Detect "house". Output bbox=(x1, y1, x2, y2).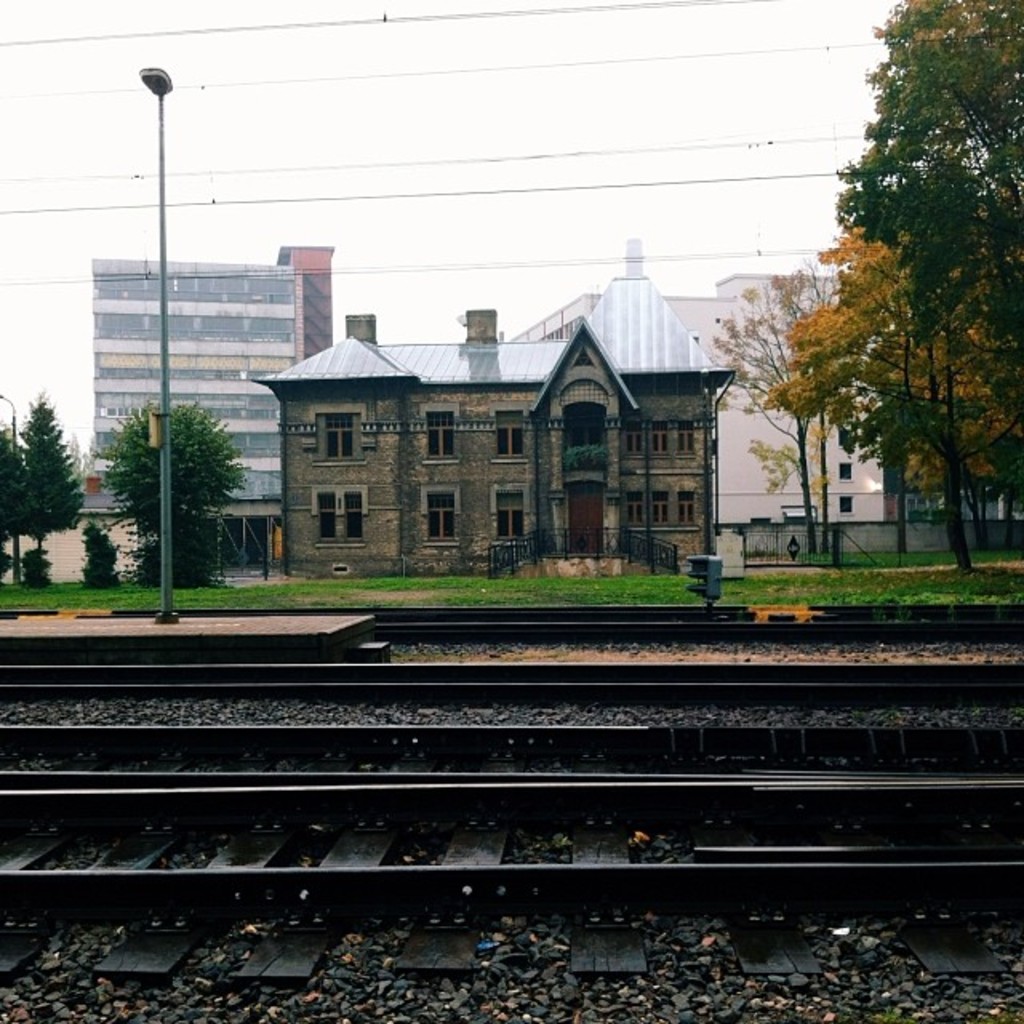
bbox=(219, 264, 770, 587).
